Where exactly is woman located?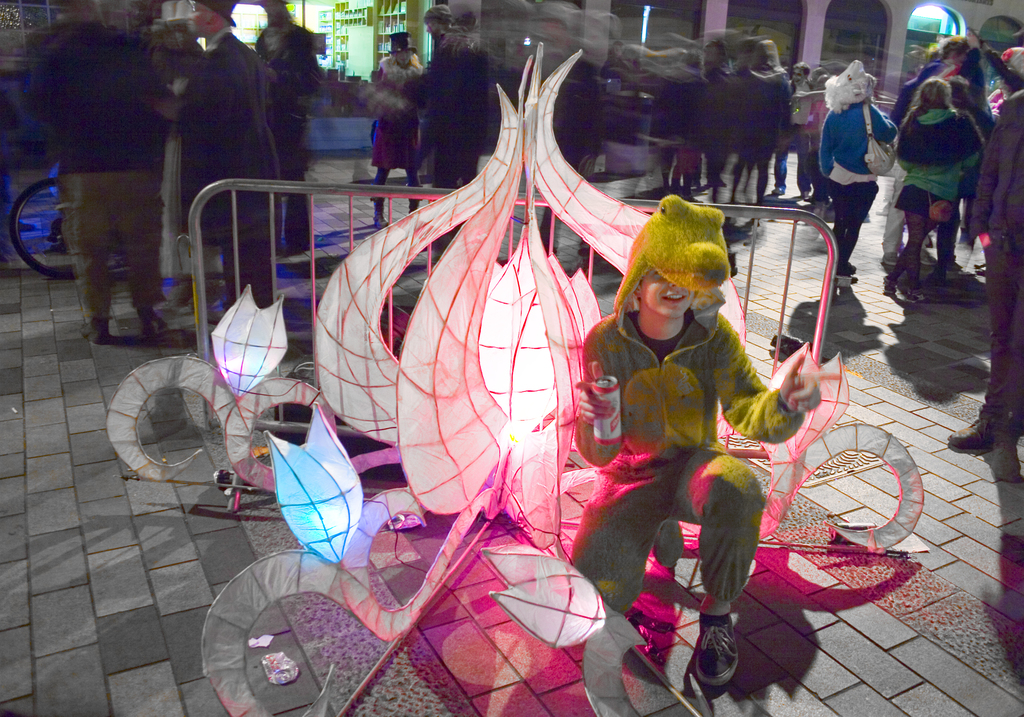
Its bounding box is BBox(890, 74, 979, 305).
